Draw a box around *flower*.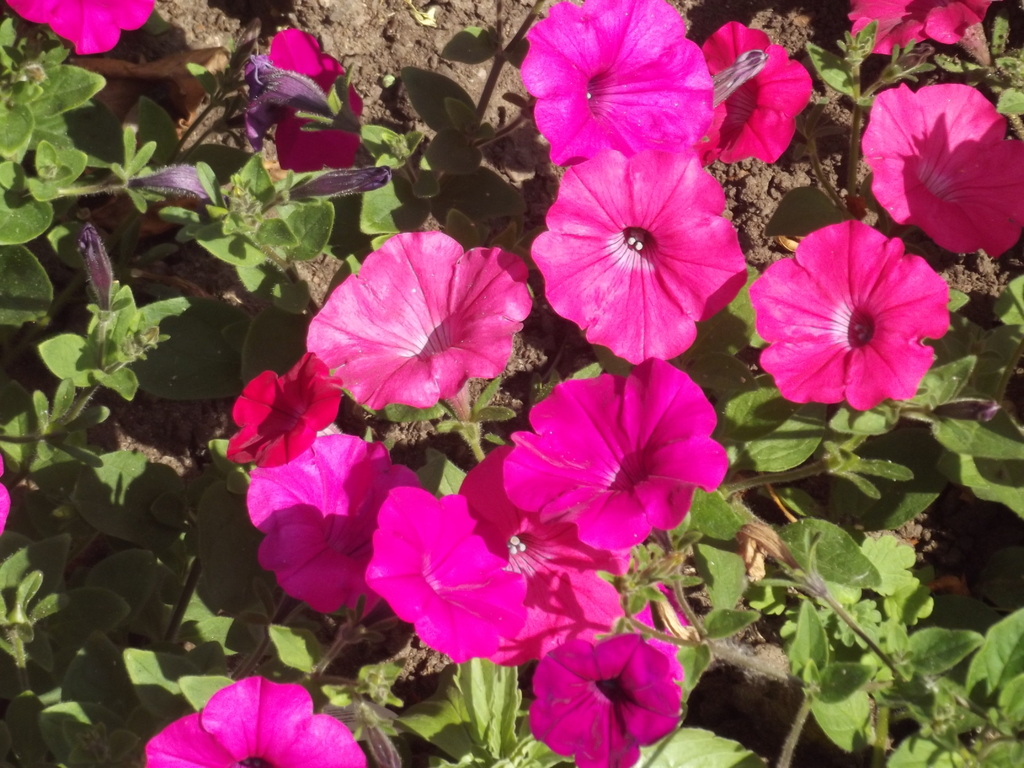
698/22/815/168.
